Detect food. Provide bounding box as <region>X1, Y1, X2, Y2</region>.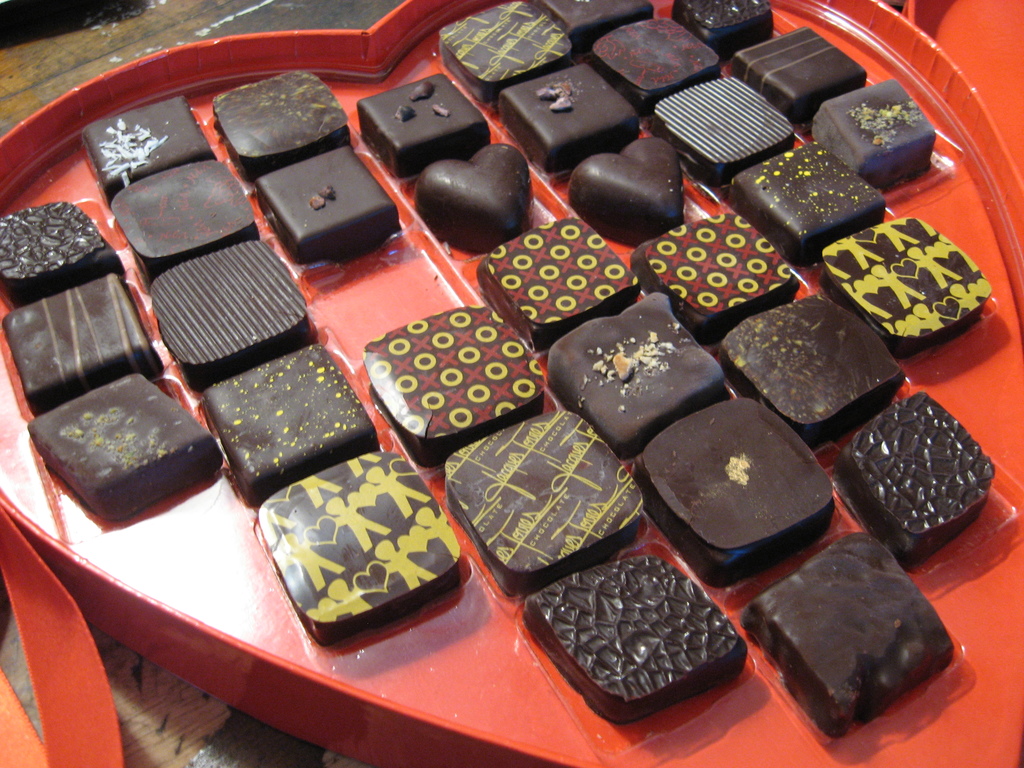
<region>632, 208, 791, 349</region>.
